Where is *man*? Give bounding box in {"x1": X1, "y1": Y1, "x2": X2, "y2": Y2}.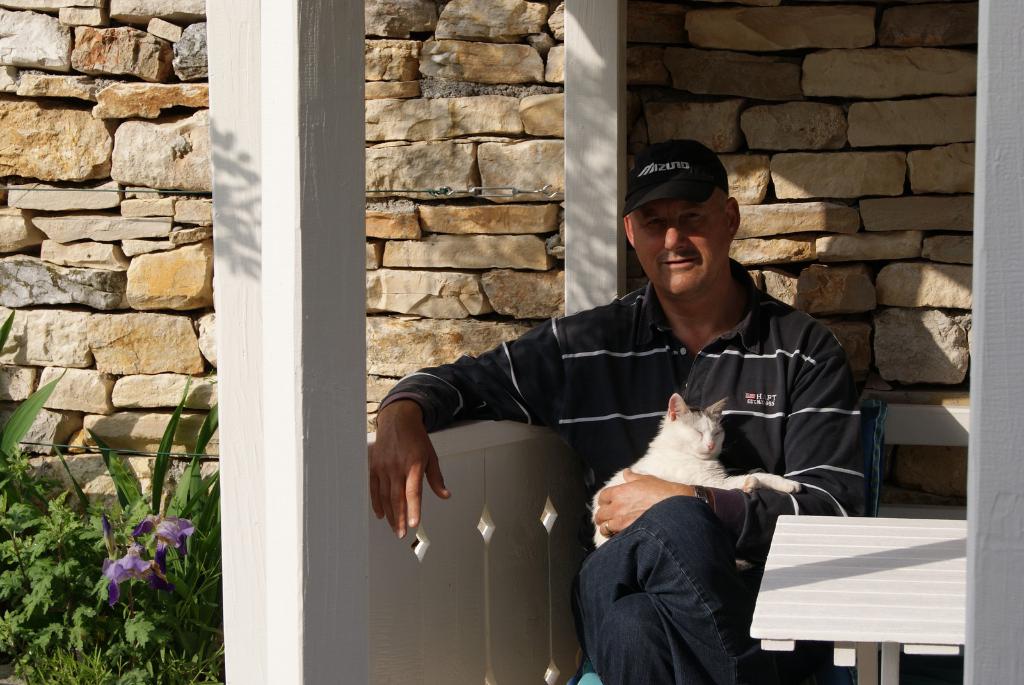
{"x1": 368, "y1": 138, "x2": 879, "y2": 684}.
